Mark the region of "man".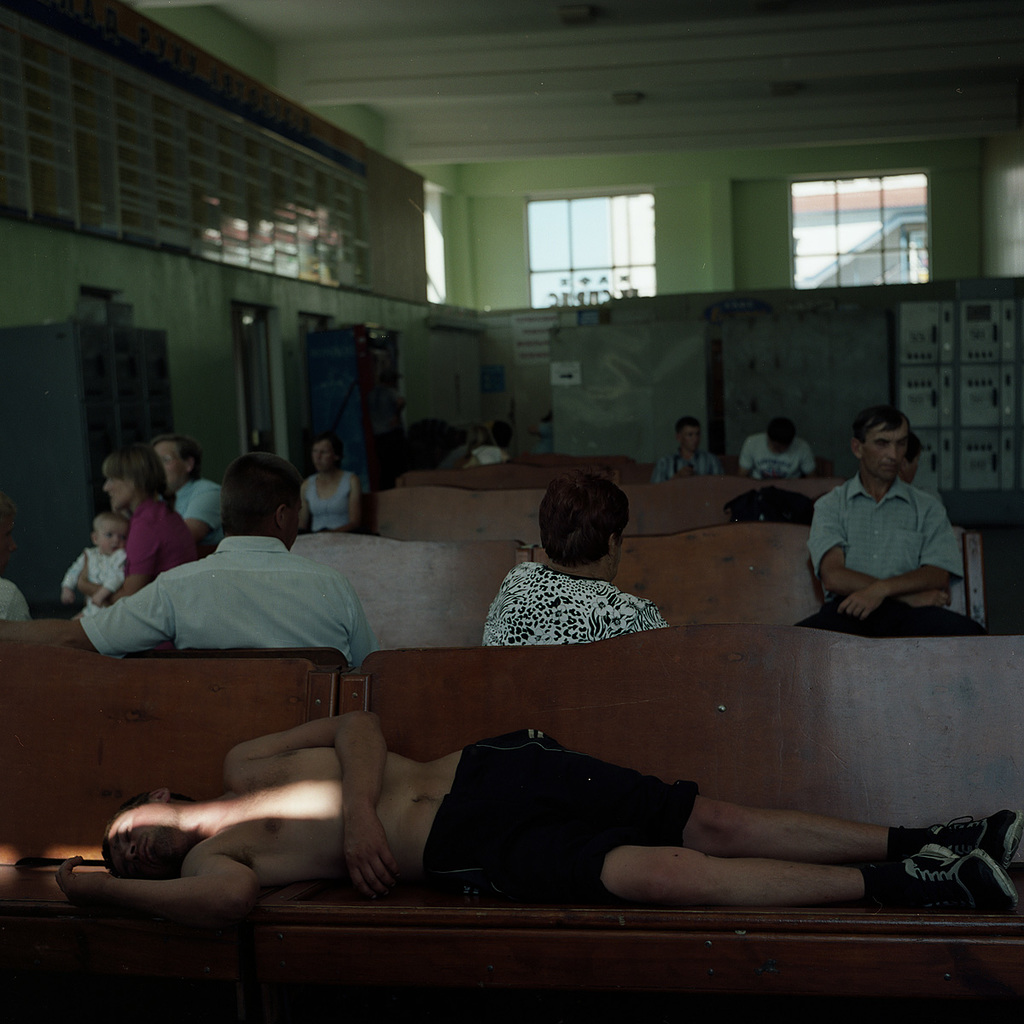
Region: [809, 402, 985, 637].
